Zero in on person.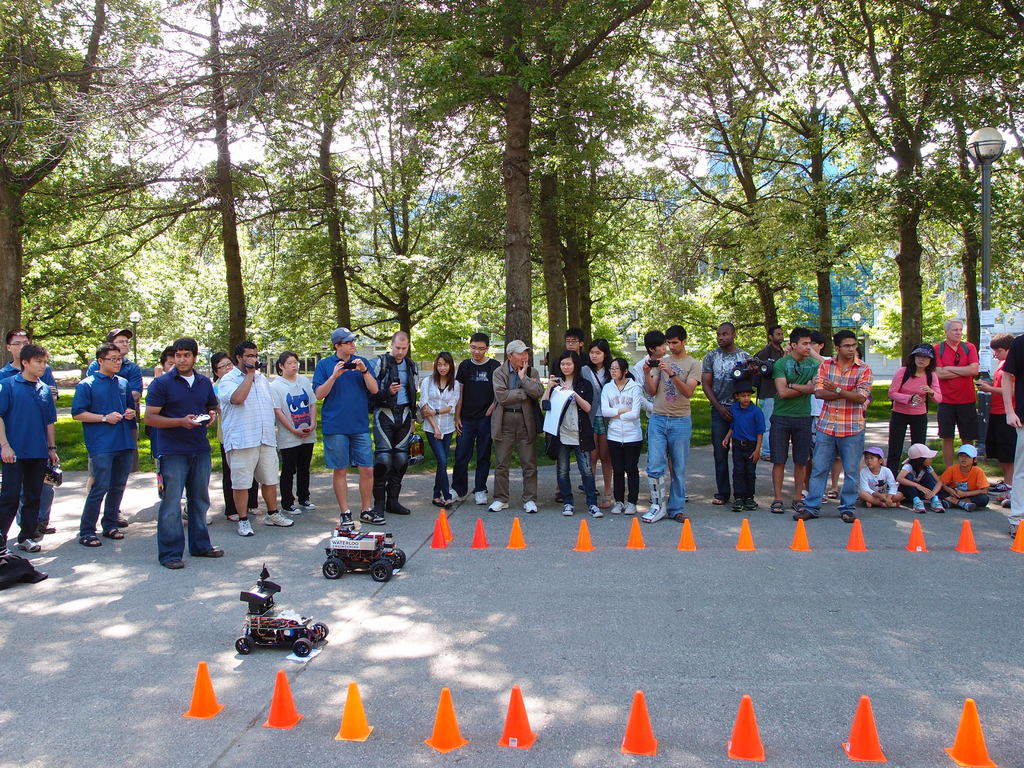
Zeroed in: 449:330:502:507.
